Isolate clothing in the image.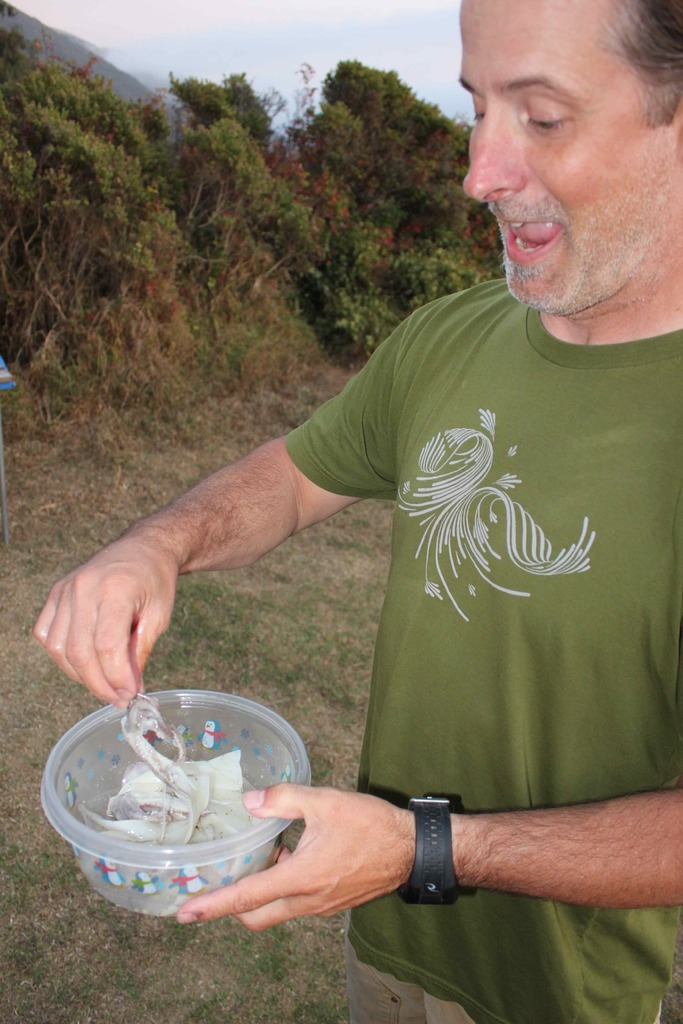
Isolated region: [290,279,682,1023].
